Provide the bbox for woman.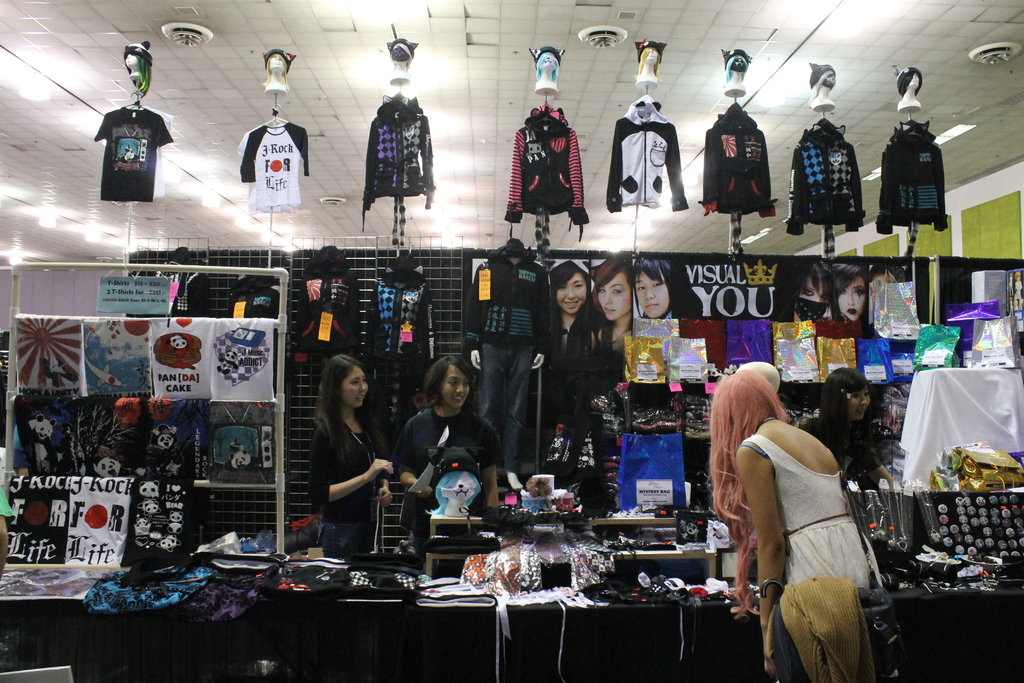
l=639, t=253, r=674, b=324.
